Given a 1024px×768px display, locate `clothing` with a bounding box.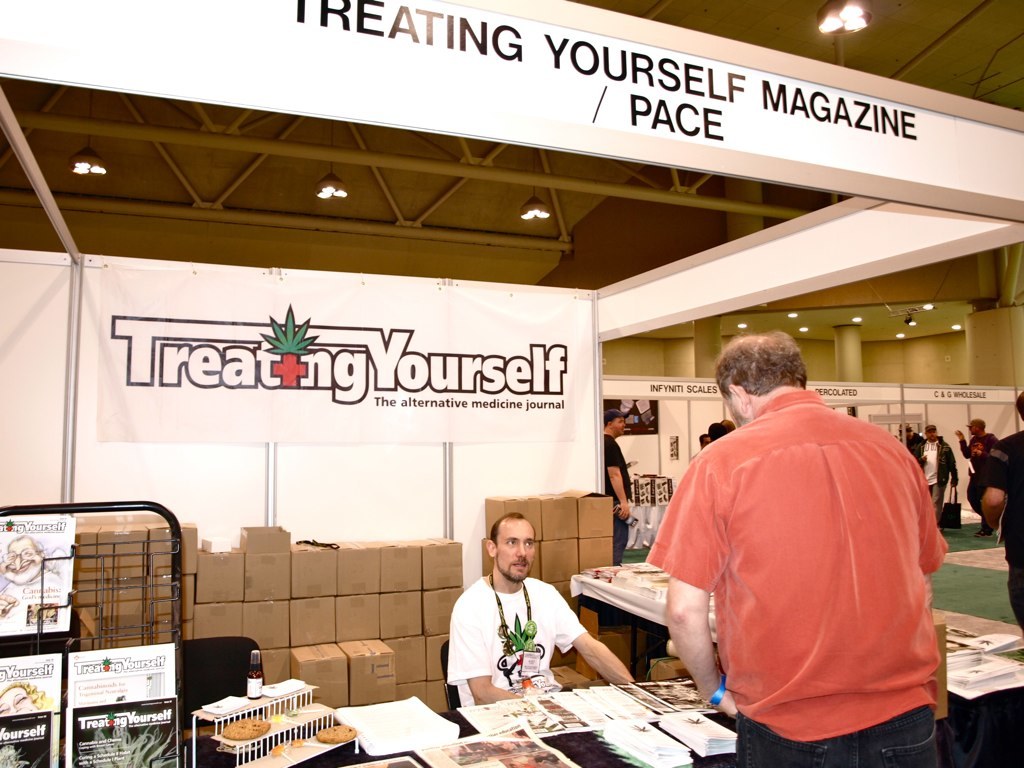
Located: l=960, t=432, r=996, b=518.
